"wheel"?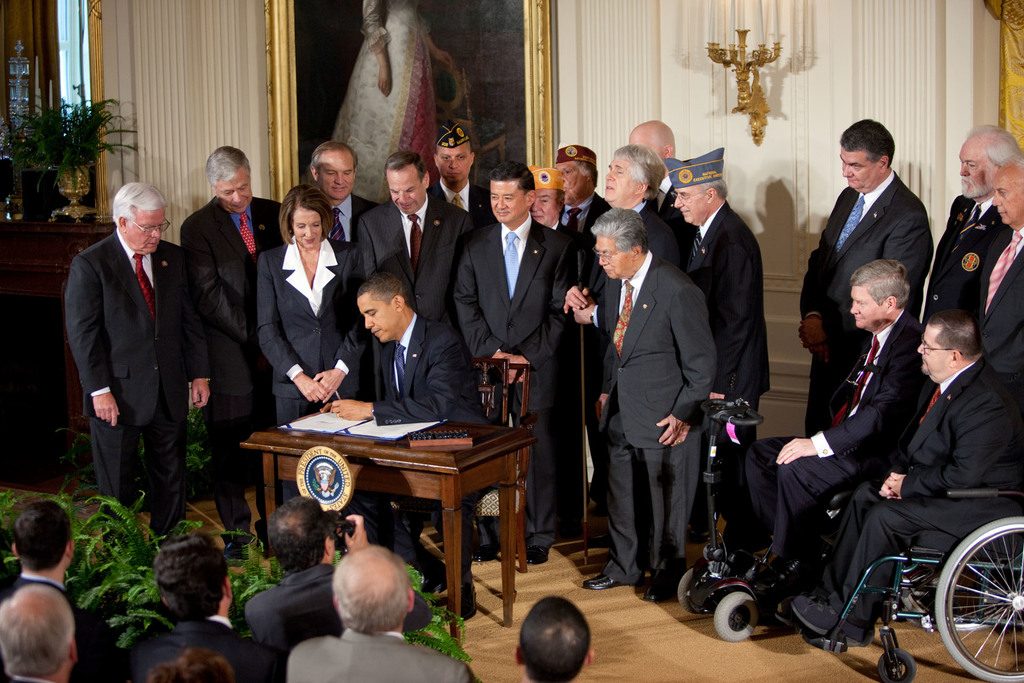
<region>678, 566, 700, 611</region>
